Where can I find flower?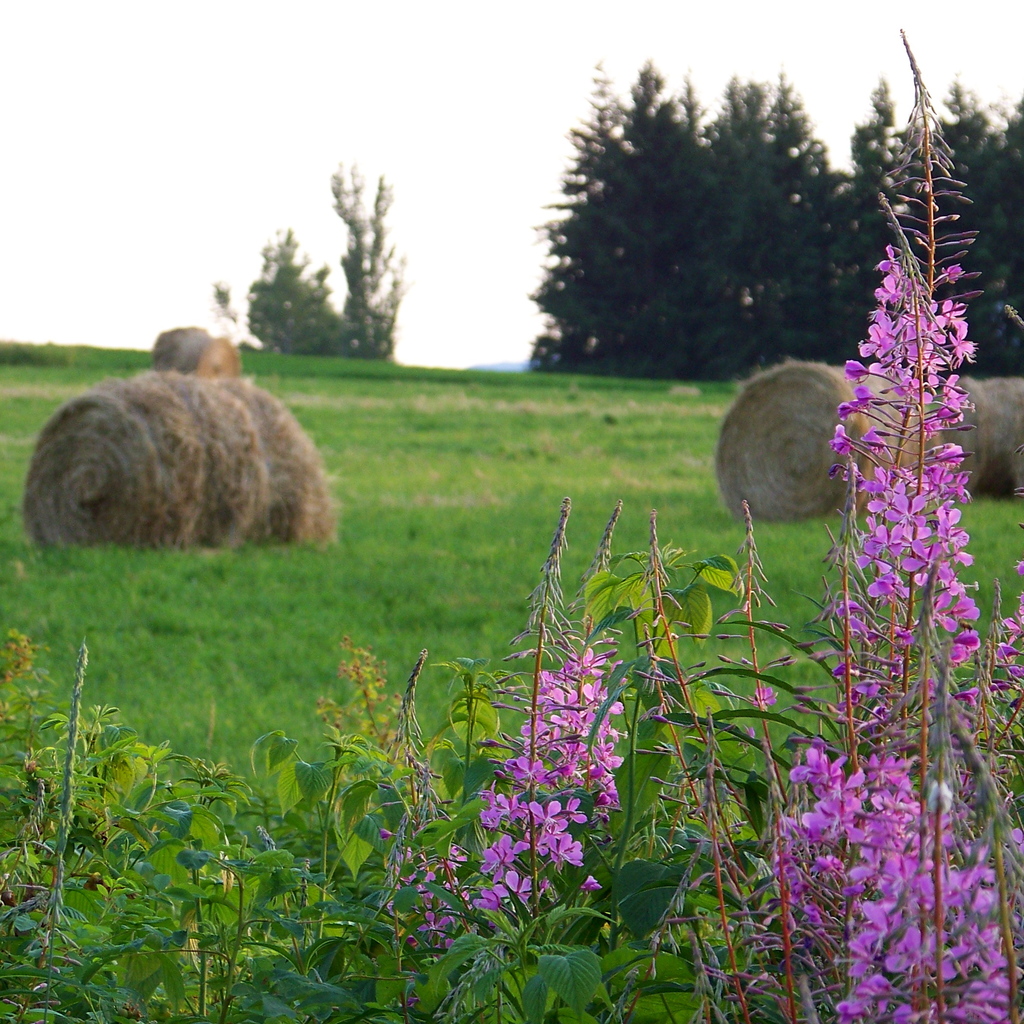
You can find it at x1=847, y1=153, x2=1002, y2=807.
